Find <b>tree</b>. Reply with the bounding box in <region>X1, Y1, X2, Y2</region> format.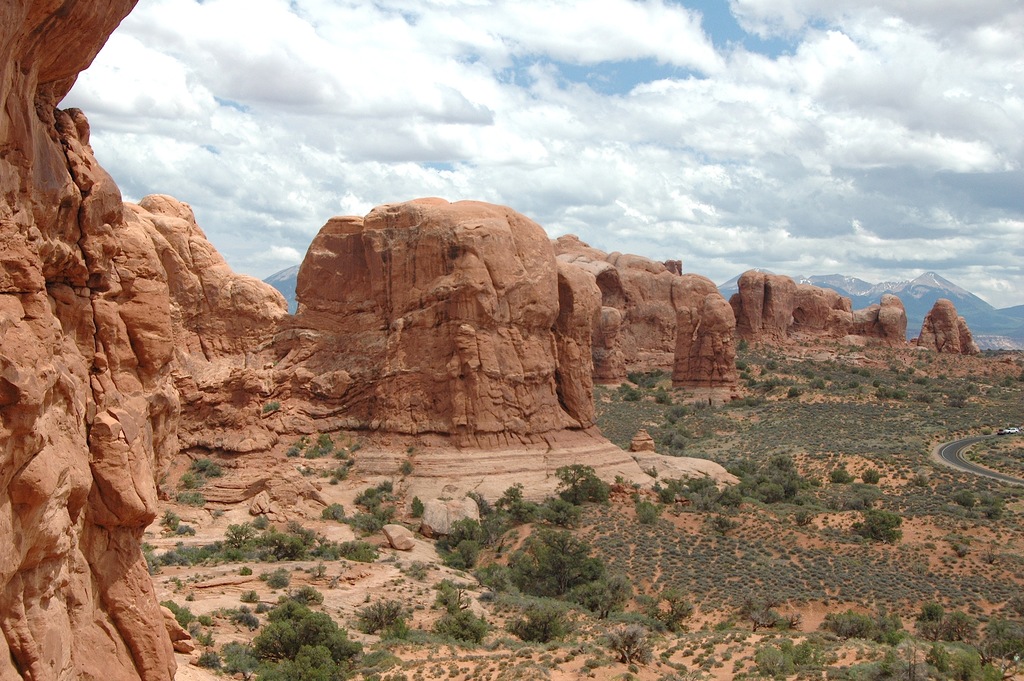
<region>323, 500, 346, 522</region>.
